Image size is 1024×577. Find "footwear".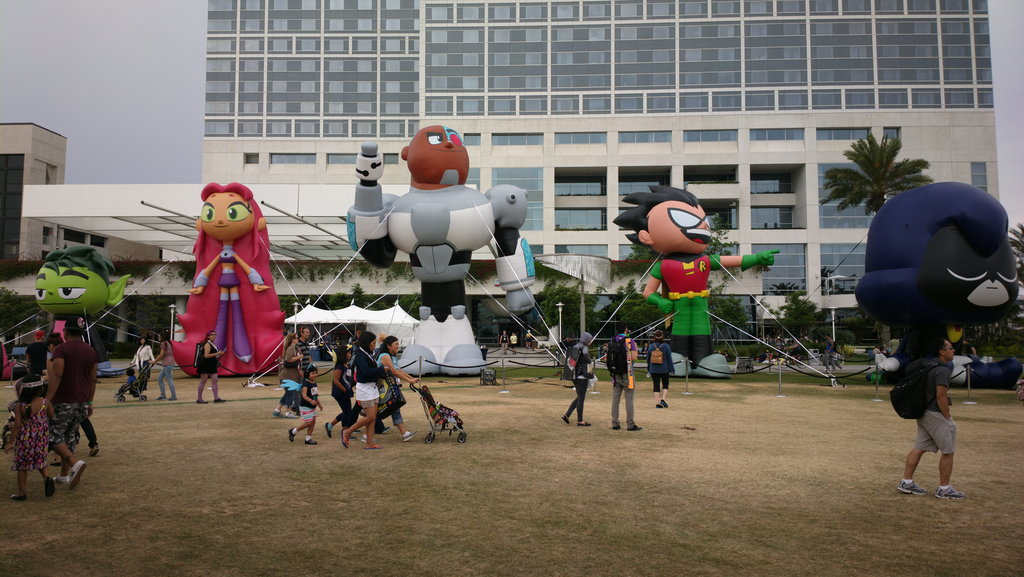
select_region(86, 440, 100, 460).
